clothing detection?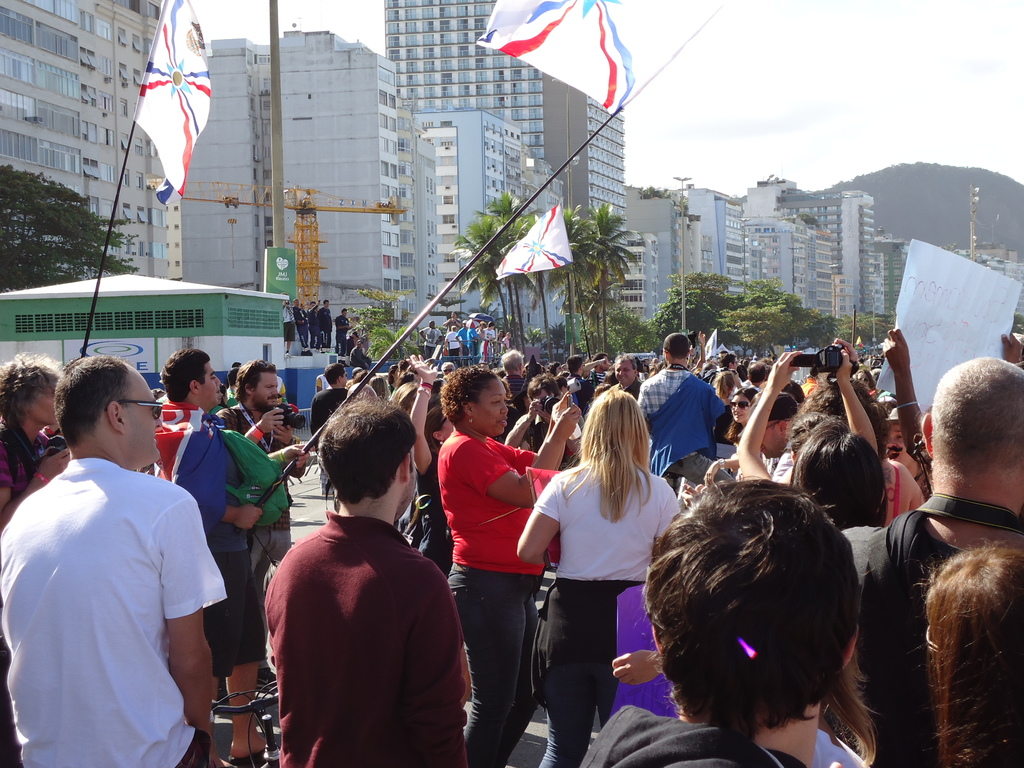
pyautogui.locateOnScreen(439, 431, 545, 767)
